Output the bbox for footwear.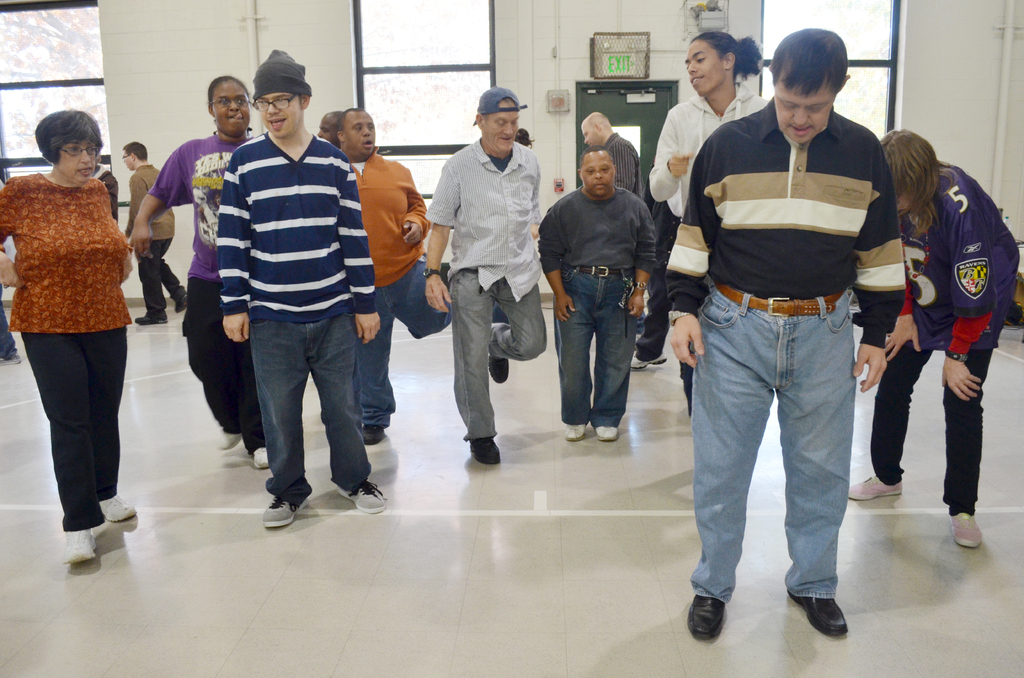
(x1=564, y1=421, x2=590, y2=438).
